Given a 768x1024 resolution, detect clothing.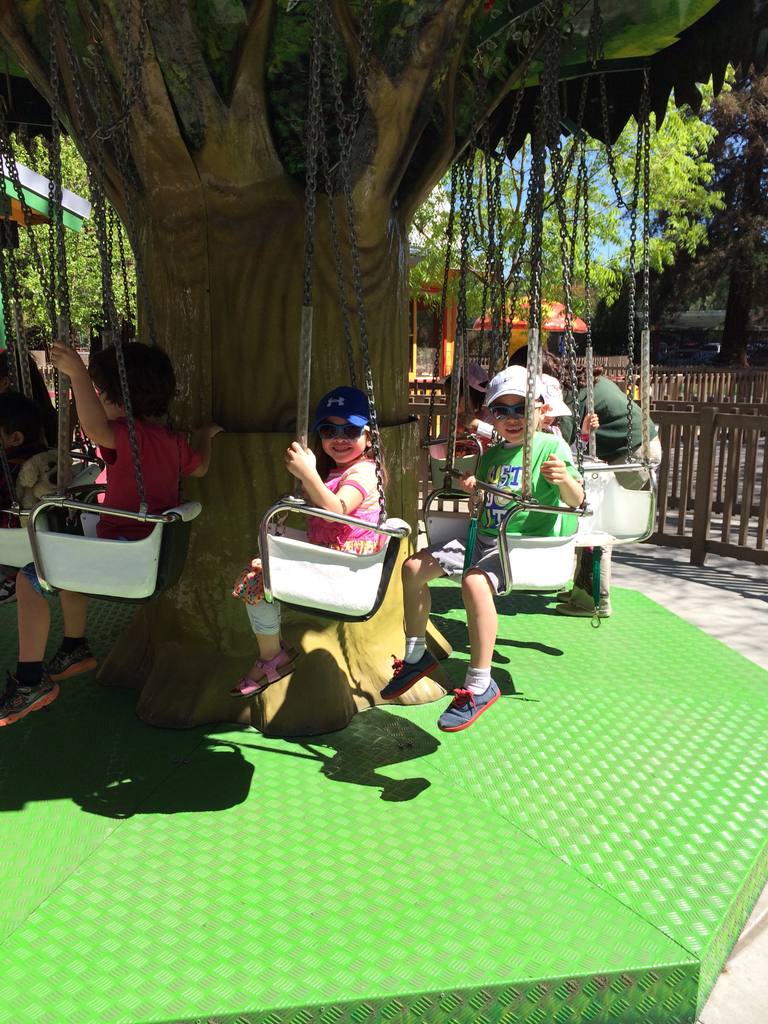
locate(92, 413, 207, 692).
